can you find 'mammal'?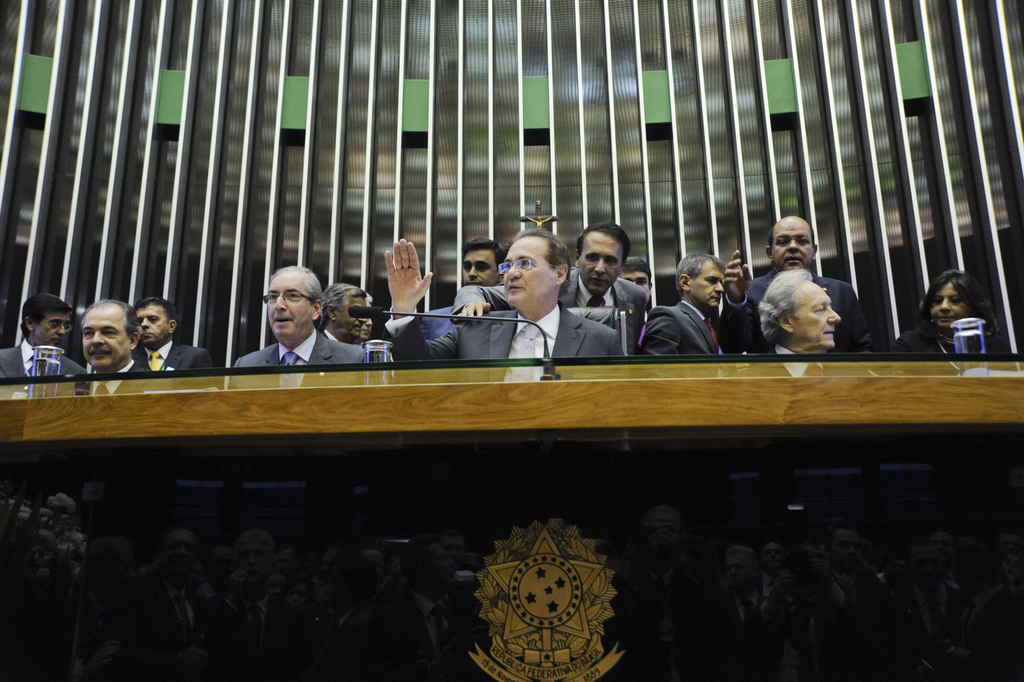
Yes, bounding box: 385, 224, 628, 362.
